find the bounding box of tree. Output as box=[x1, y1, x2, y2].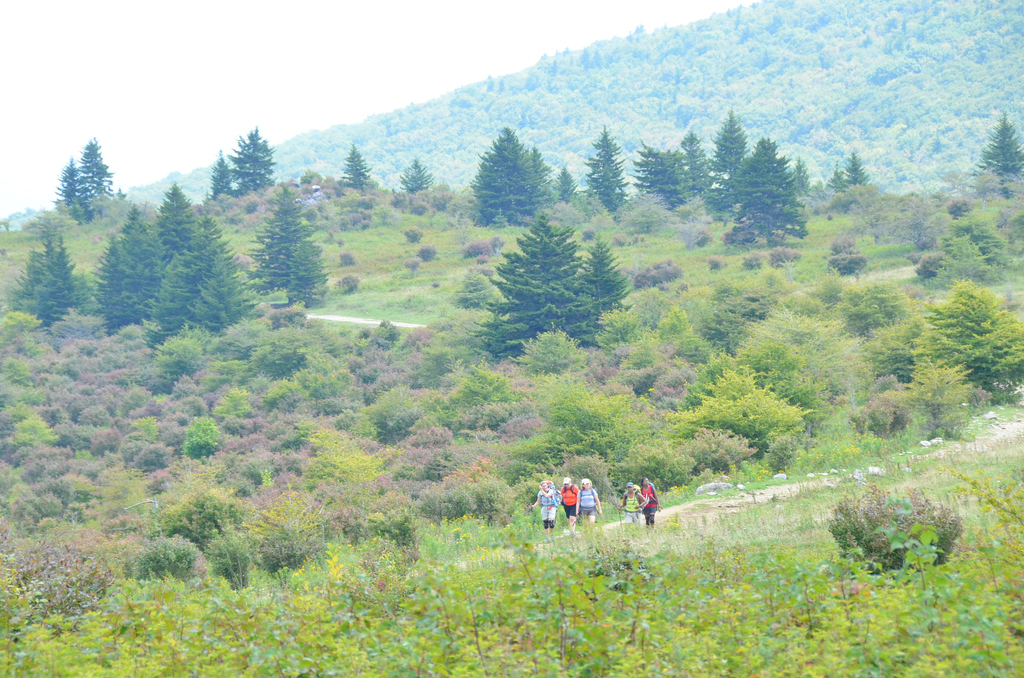
box=[465, 122, 557, 218].
